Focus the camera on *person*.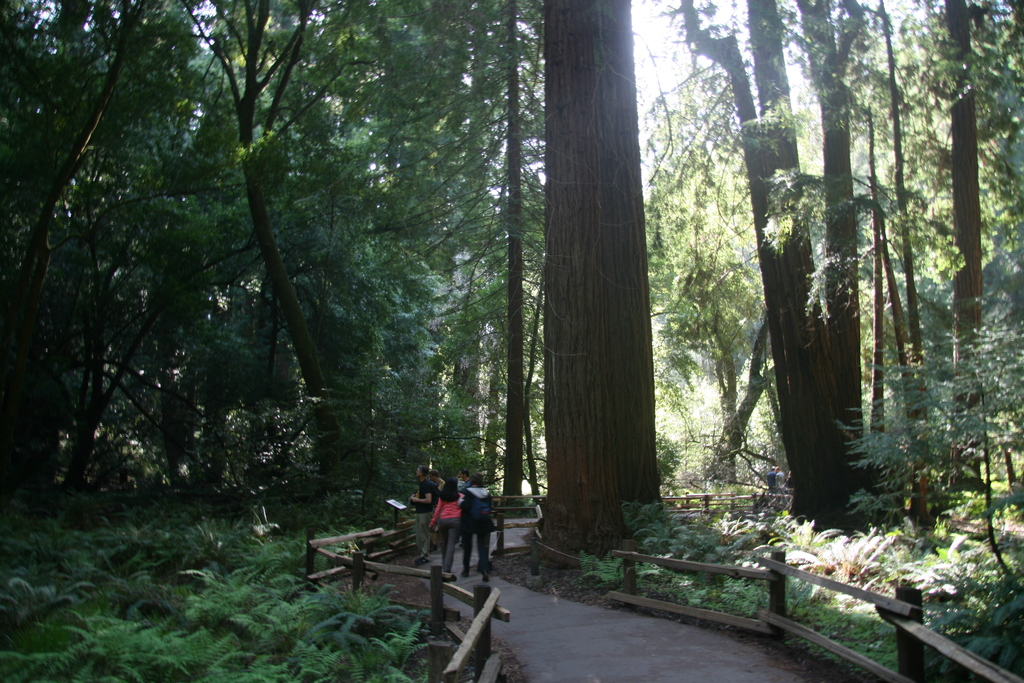
Focus region: select_region(459, 480, 493, 582).
